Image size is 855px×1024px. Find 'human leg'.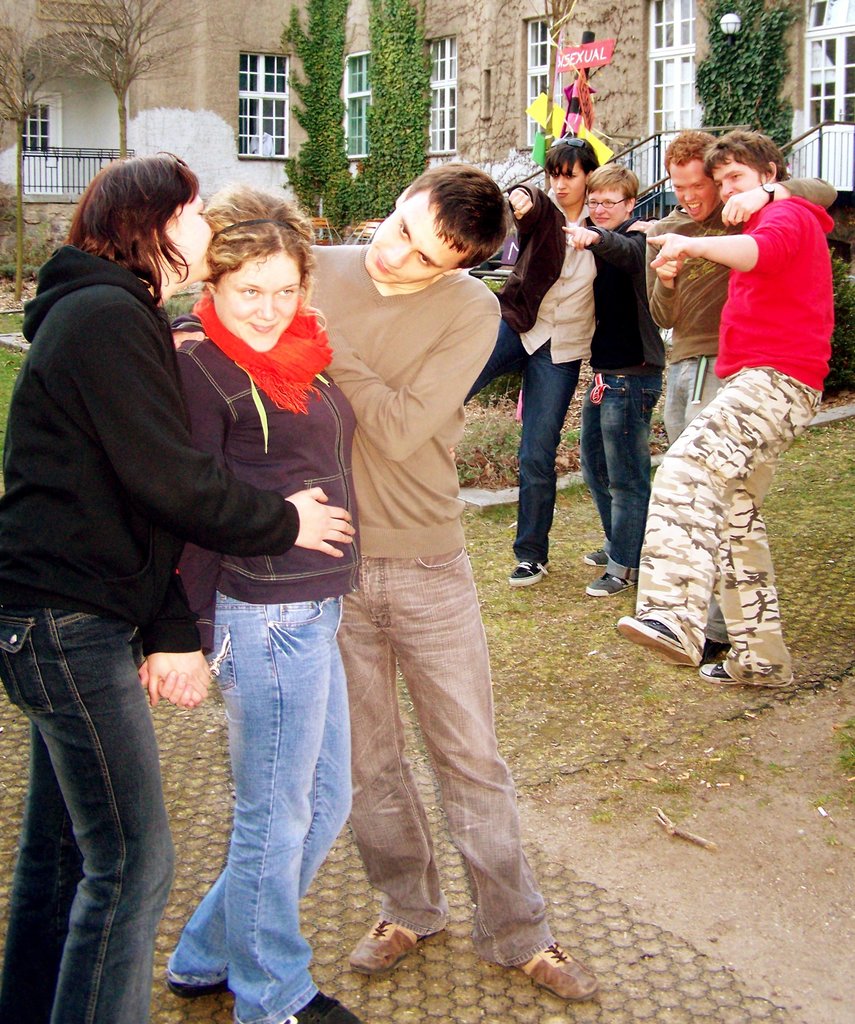
x1=698, y1=466, x2=797, y2=683.
